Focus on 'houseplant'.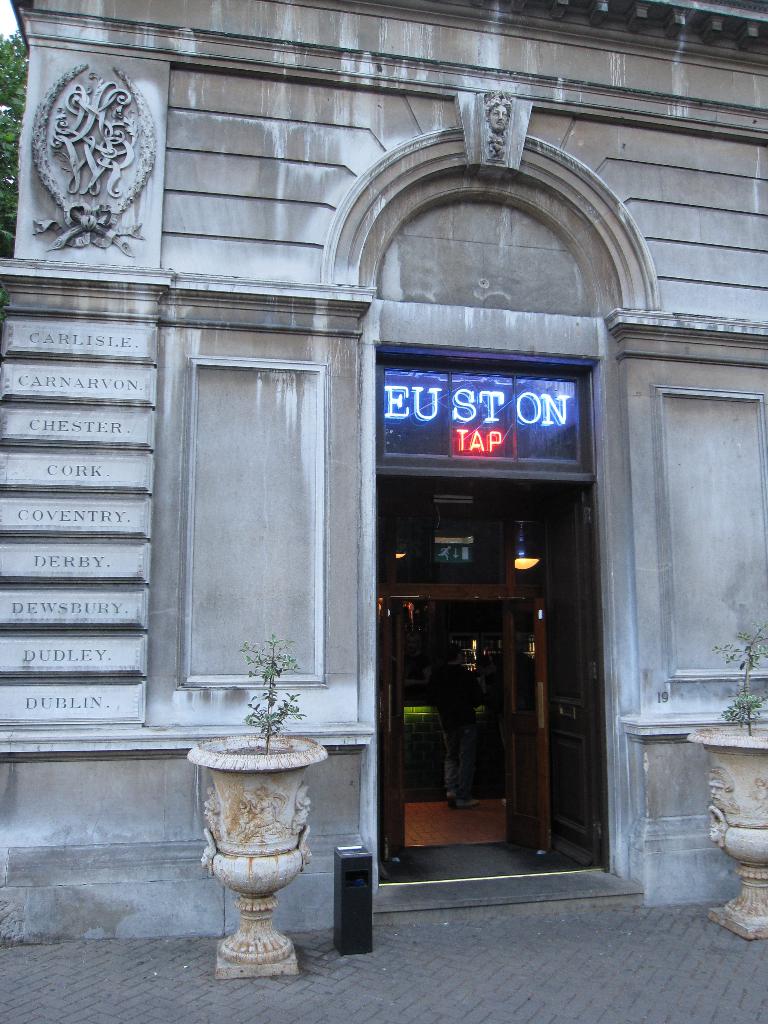
Focused at 195/671/332/918.
